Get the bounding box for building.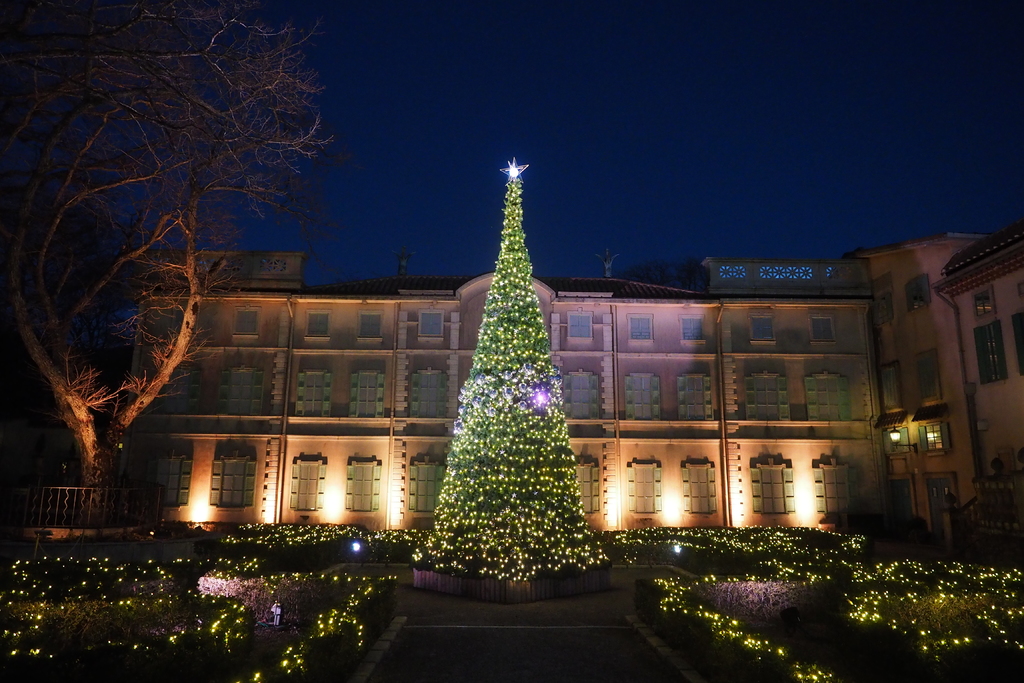
{"left": 123, "top": 259, "right": 870, "bottom": 531}.
